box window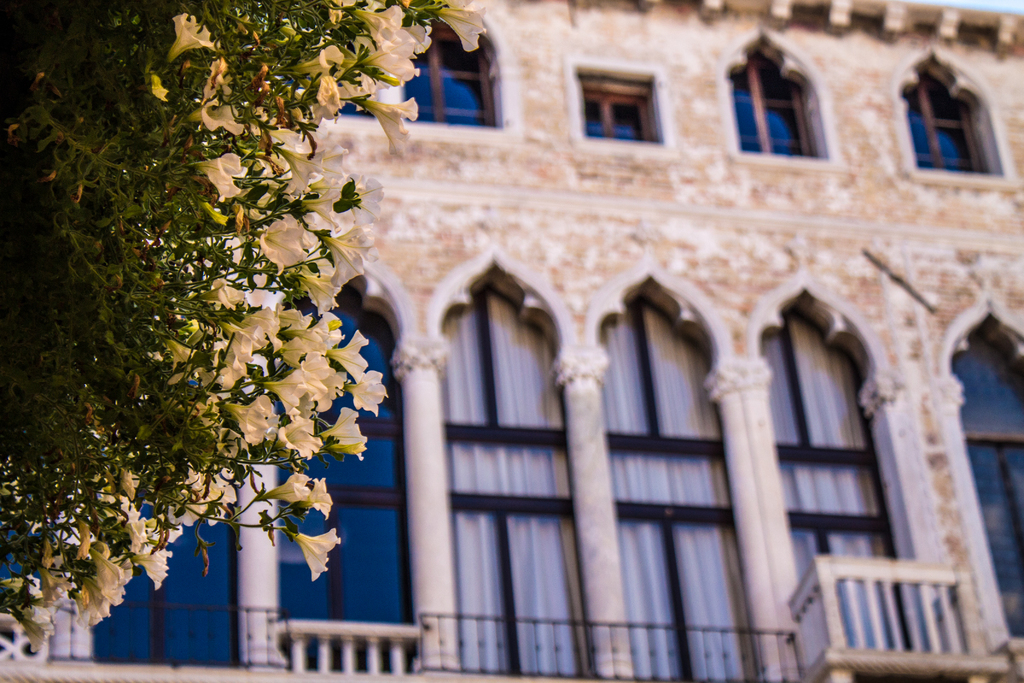
(730, 54, 822, 155)
